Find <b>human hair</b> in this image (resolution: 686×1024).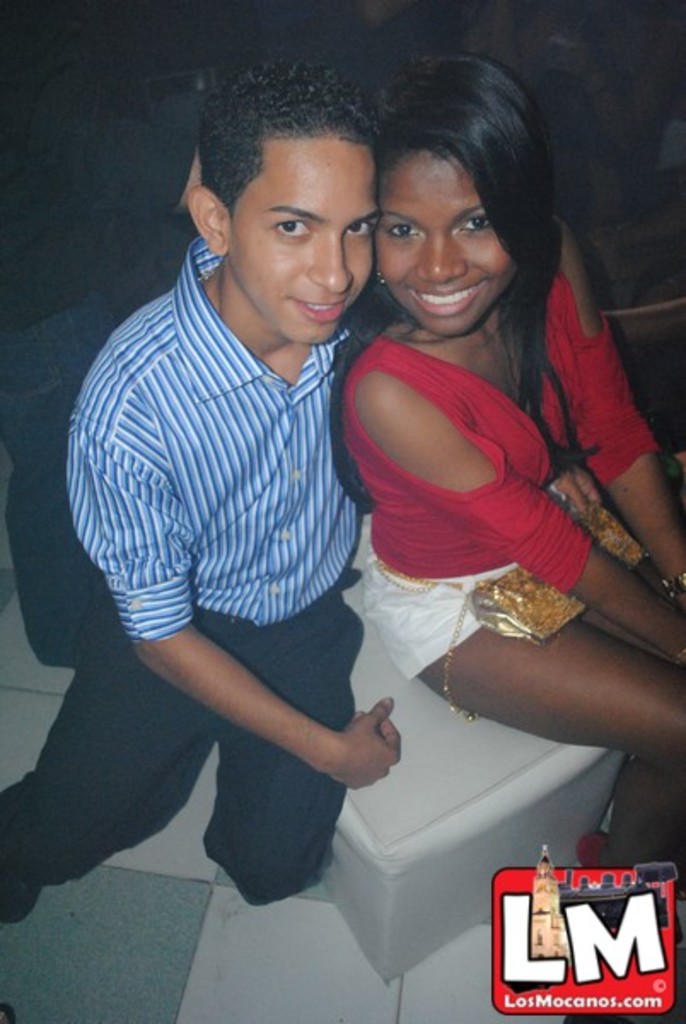
(left=377, top=43, right=556, bottom=406).
